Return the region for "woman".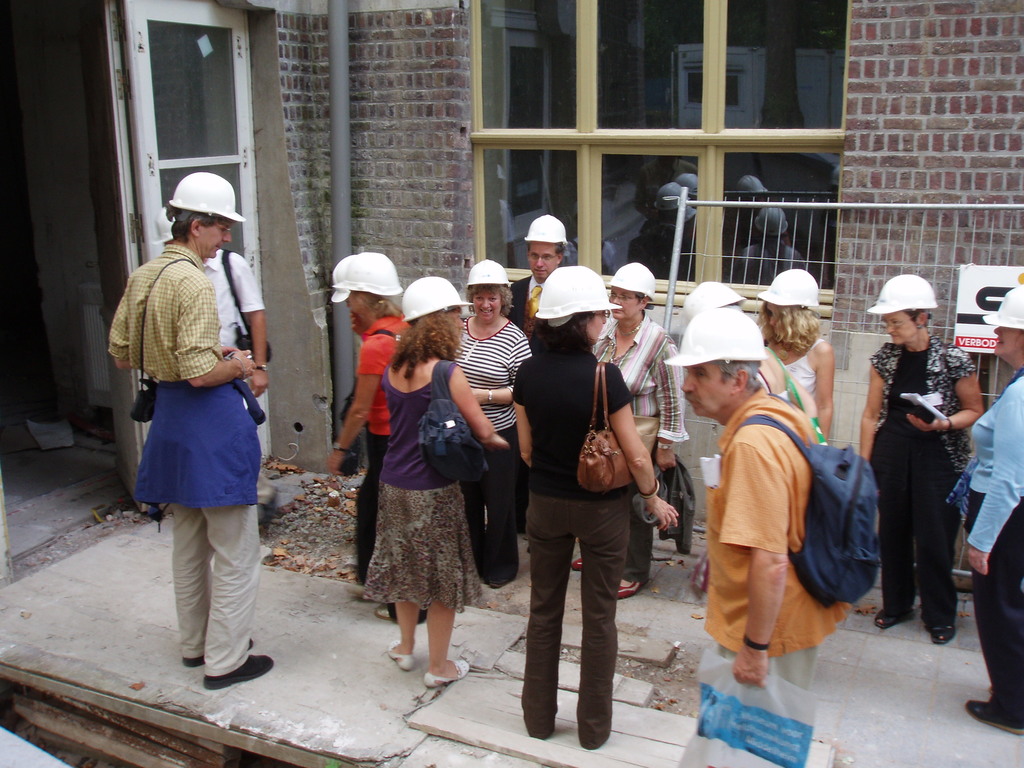
<region>452, 258, 533, 589</region>.
